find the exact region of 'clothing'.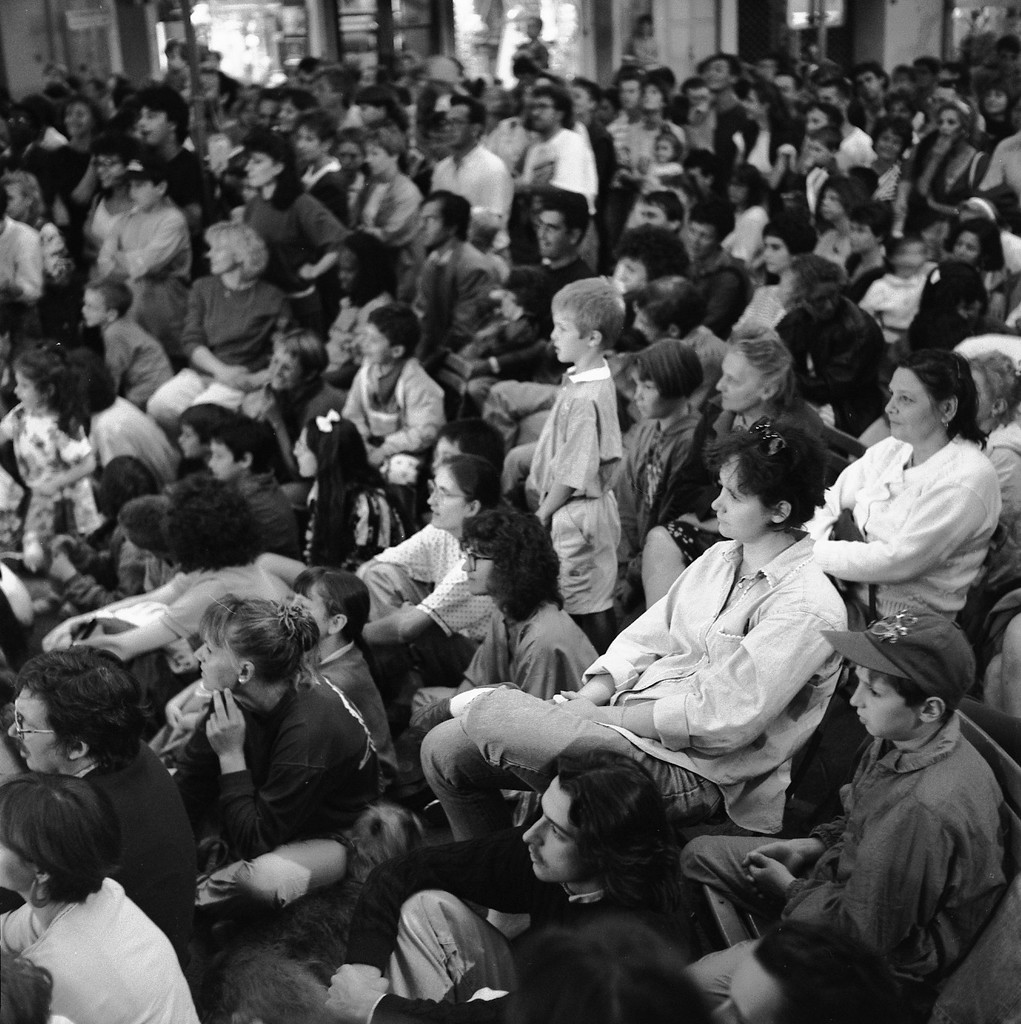
Exact region: box(610, 399, 700, 541).
